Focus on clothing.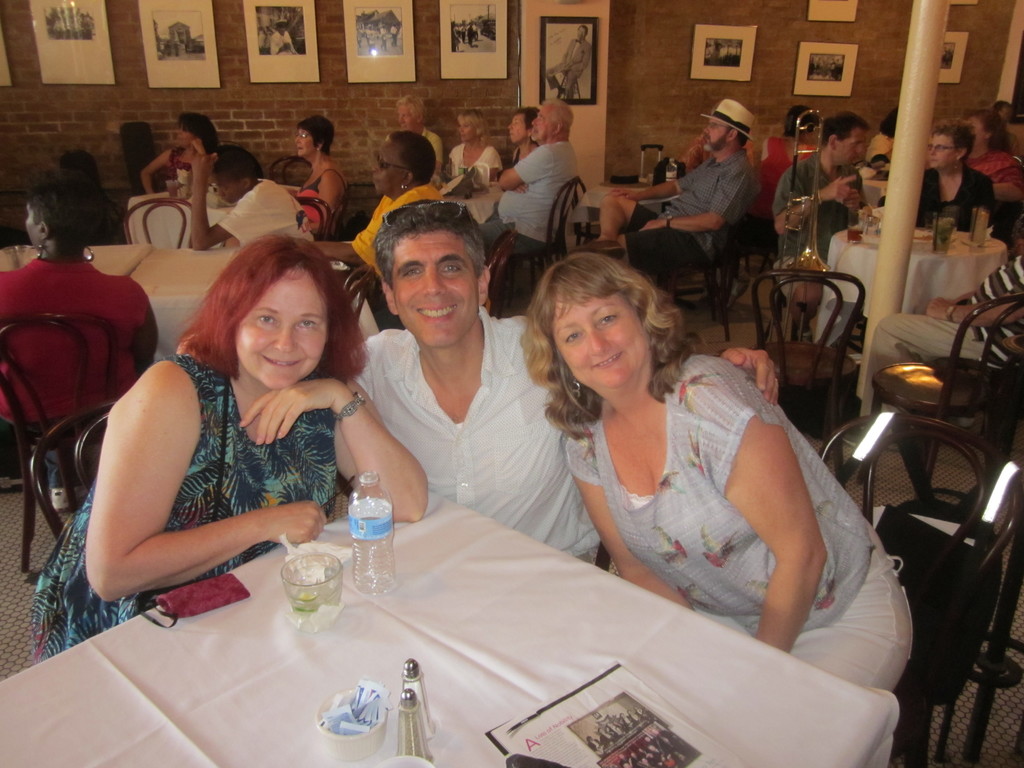
Focused at select_region(347, 304, 577, 564).
